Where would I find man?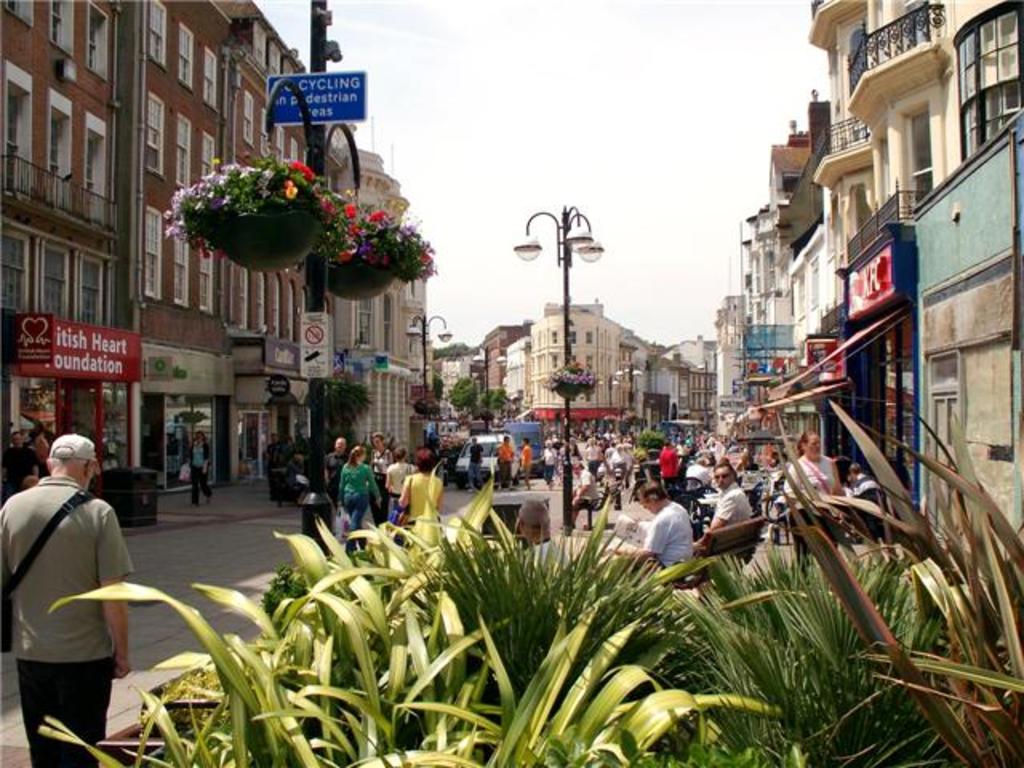
At bbox(605, 482, 698, 576).
